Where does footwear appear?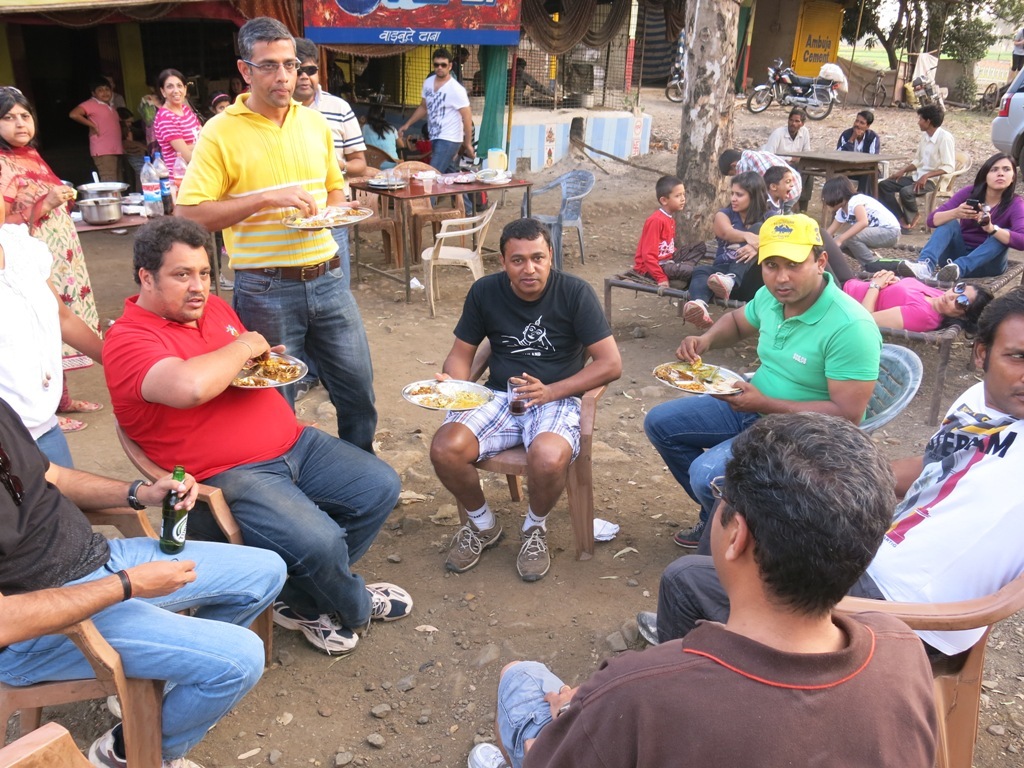
Appears at 670, 525, 701, 550.
